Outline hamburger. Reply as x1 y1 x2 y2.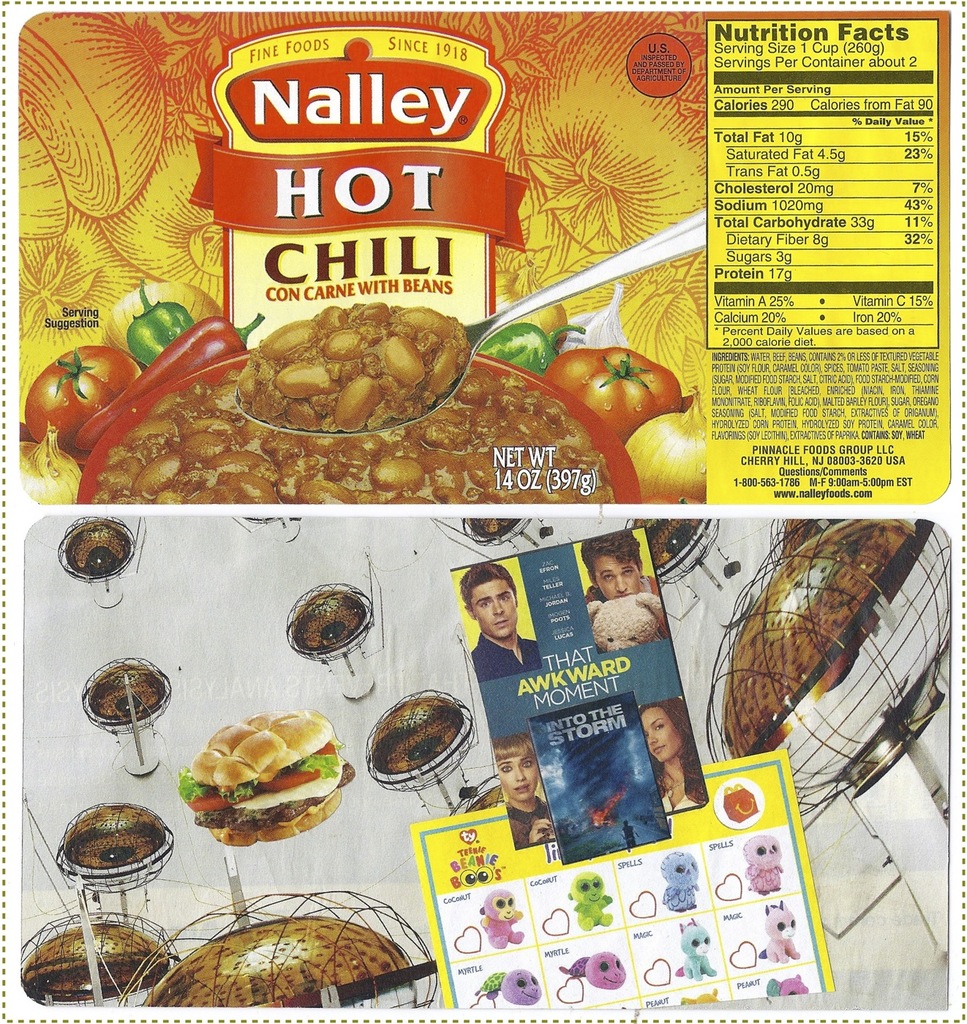
173 711 353 849.
